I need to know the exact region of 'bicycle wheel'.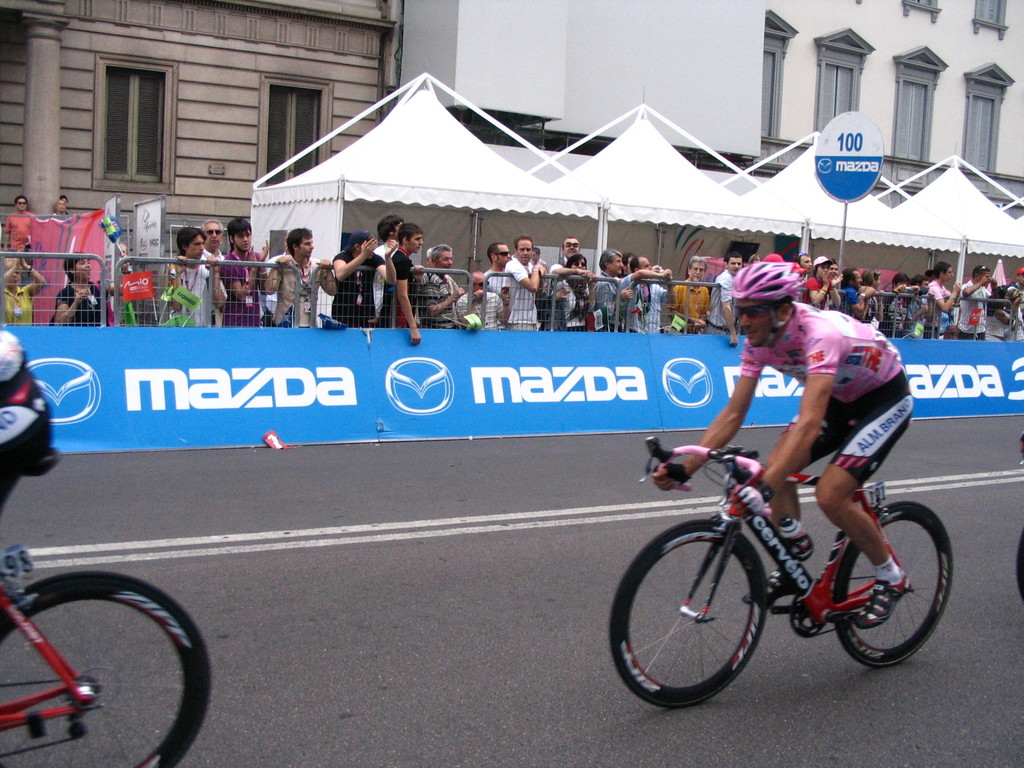
Region: <region>610, 518, 769, 712</region>.
